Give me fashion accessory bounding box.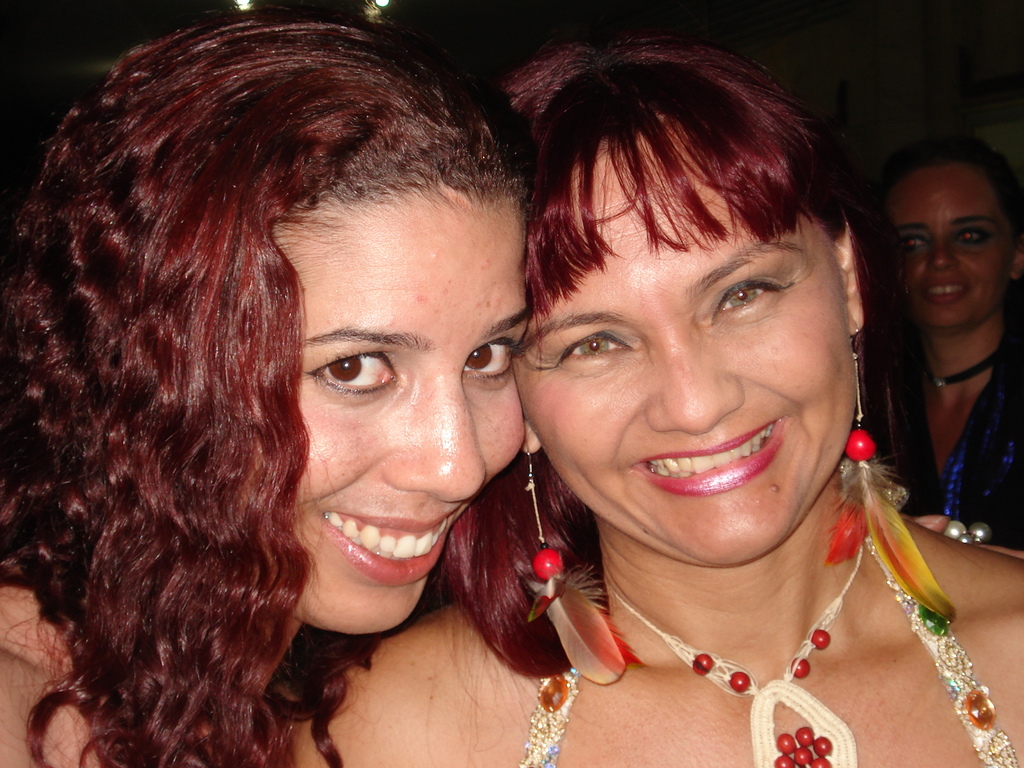
[x1=943, y1=518, x2=988, y2=547].
